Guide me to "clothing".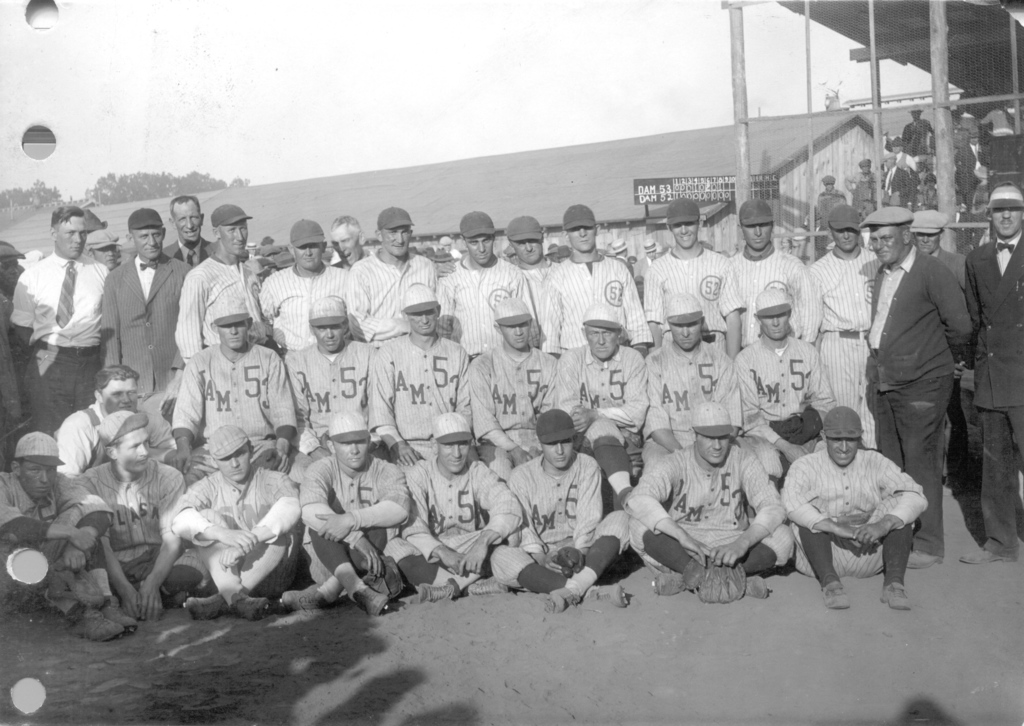
Guidance: select_region(844, 168, 881, 222).
